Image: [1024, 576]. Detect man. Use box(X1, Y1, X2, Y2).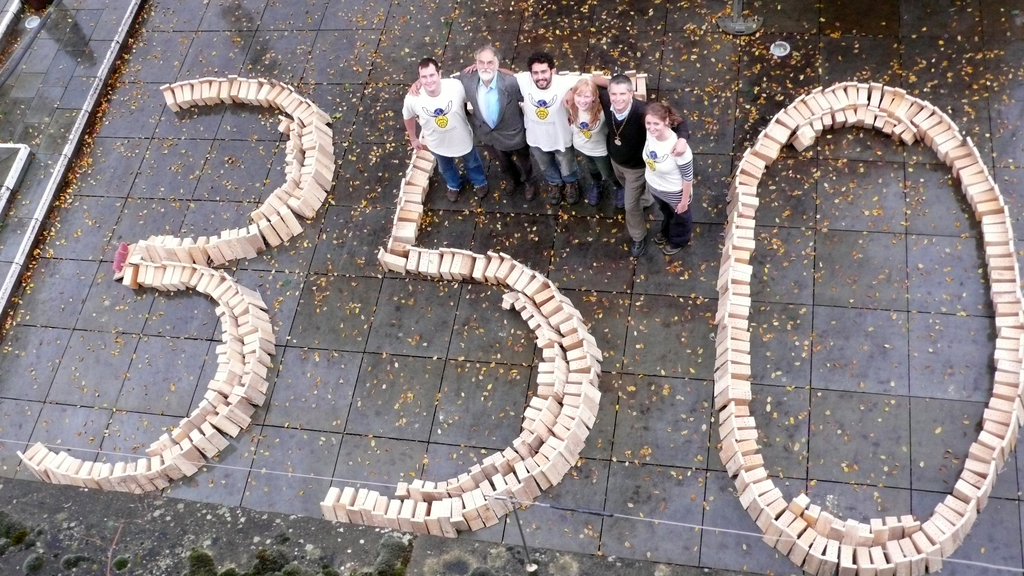
box(461, 51, 610, 206).
